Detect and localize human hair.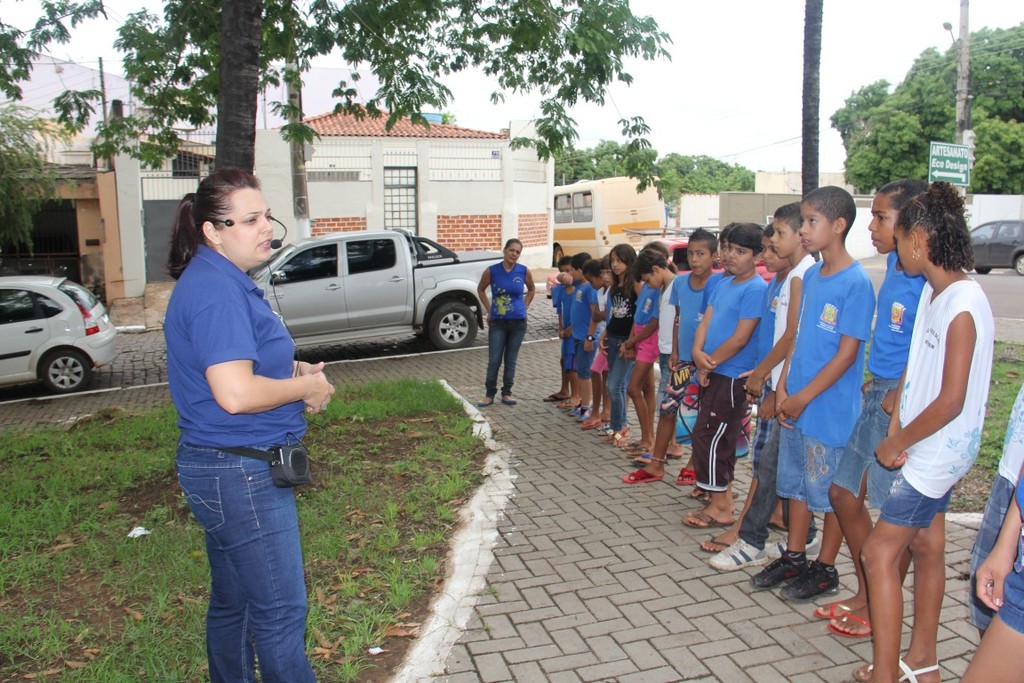
Localized at bbox(685, 225, 717, 260).
